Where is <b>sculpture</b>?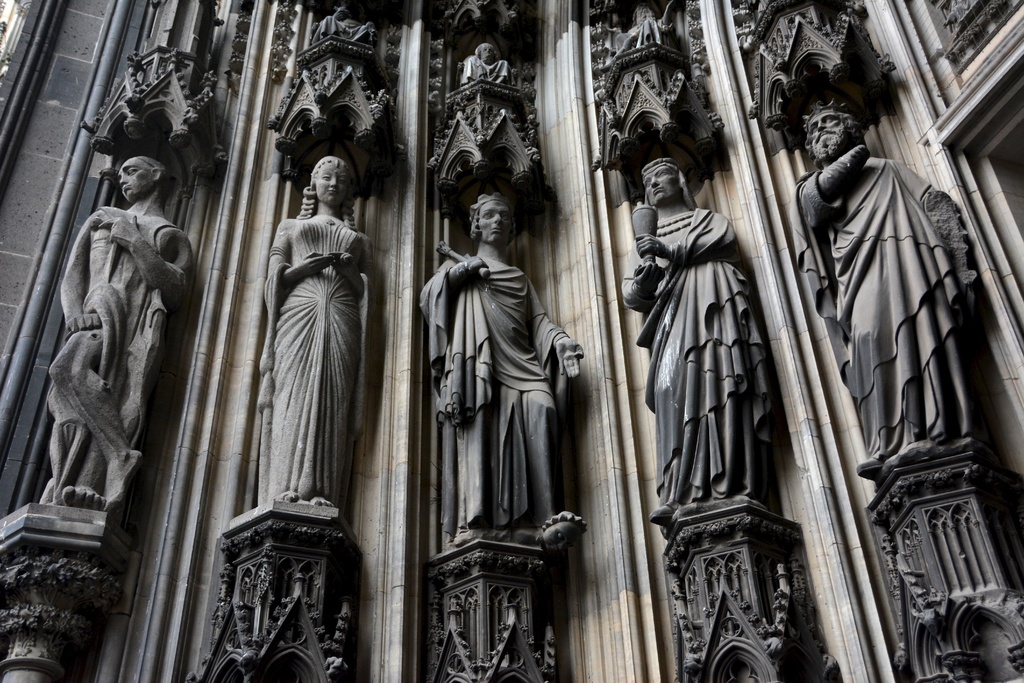
l=602, t=0, r=680, b=68.
